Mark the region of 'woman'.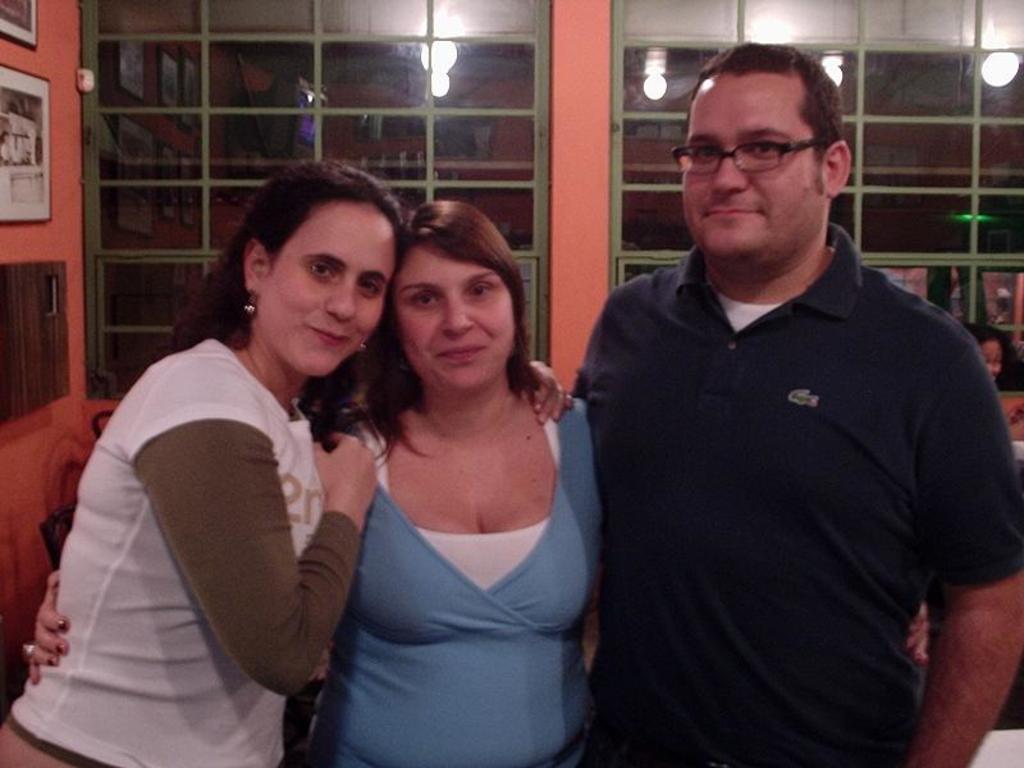
Region: region(17, 189, 602, 767).
